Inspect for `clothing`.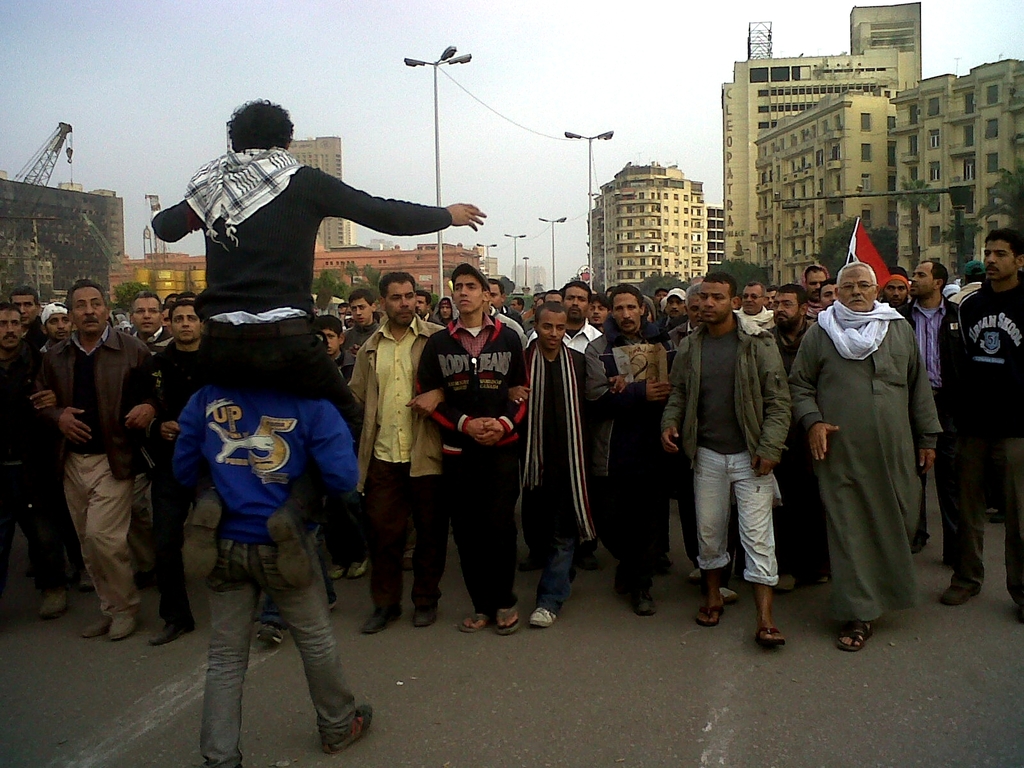
Inspection: [799,251,946,634].
